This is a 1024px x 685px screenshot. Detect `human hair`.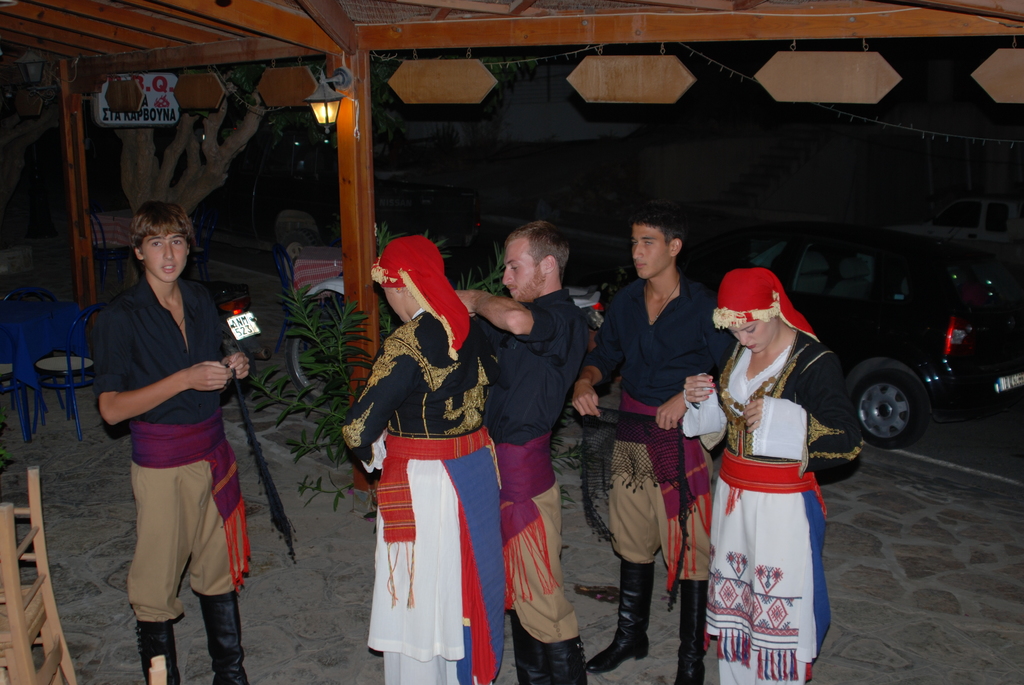
l=632, t=207, r=690, b=254.
